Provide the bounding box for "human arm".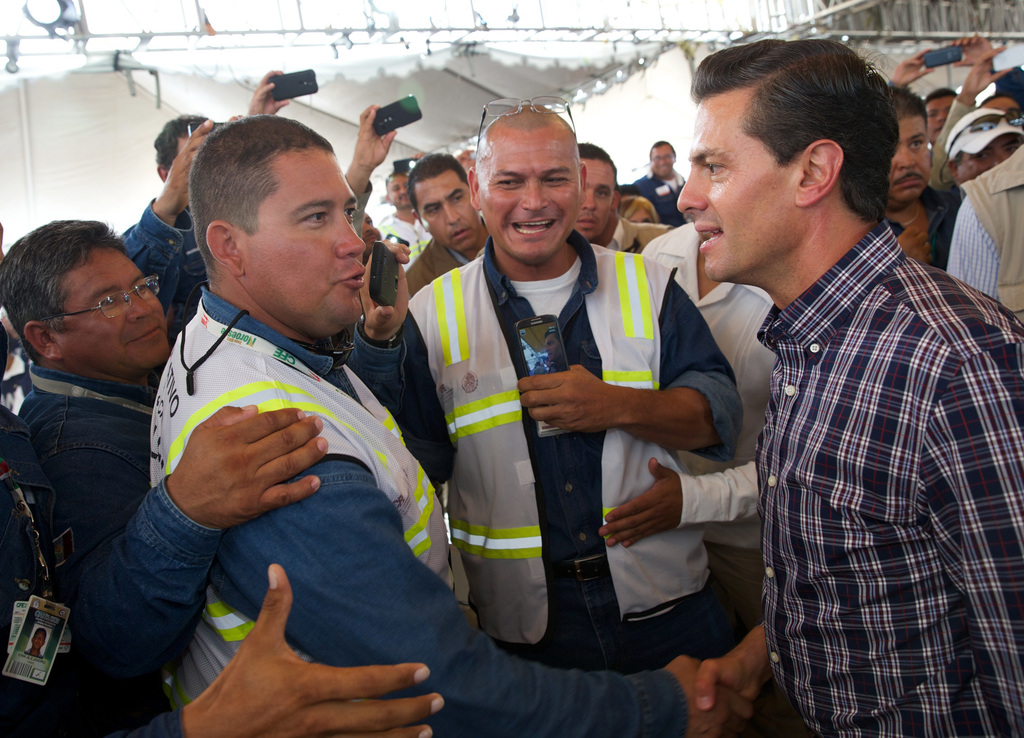
rect(926, 342, 1023, 737).
